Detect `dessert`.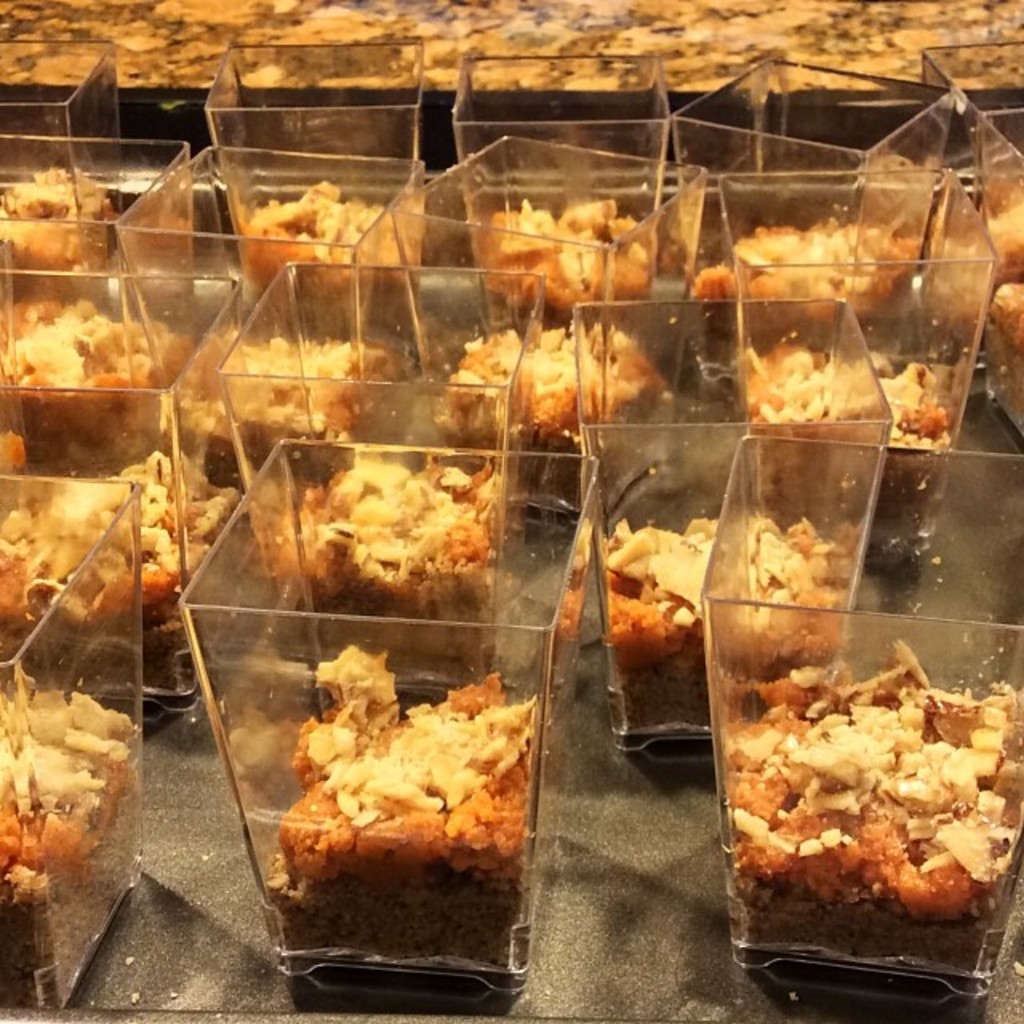
Detected at box=[0, 456, 222, 635].
